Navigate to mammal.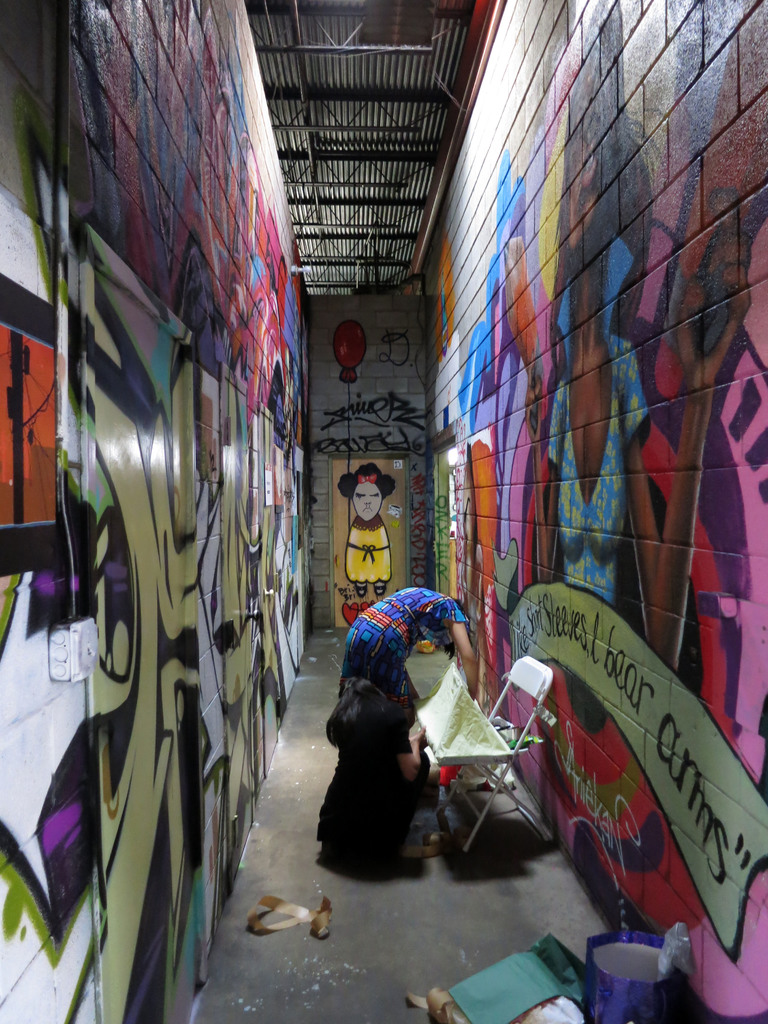
Navigation target: left=345, top=581, right=476, bottom=691.
